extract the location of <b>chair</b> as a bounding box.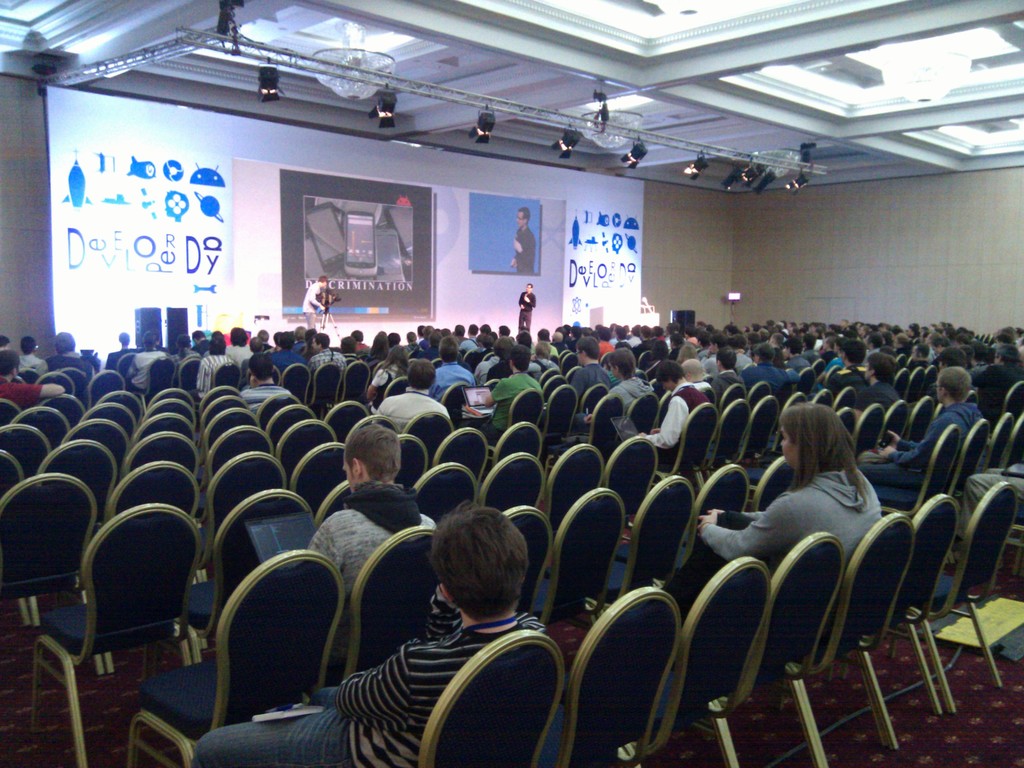
box=[404, 627, 572, 767].
